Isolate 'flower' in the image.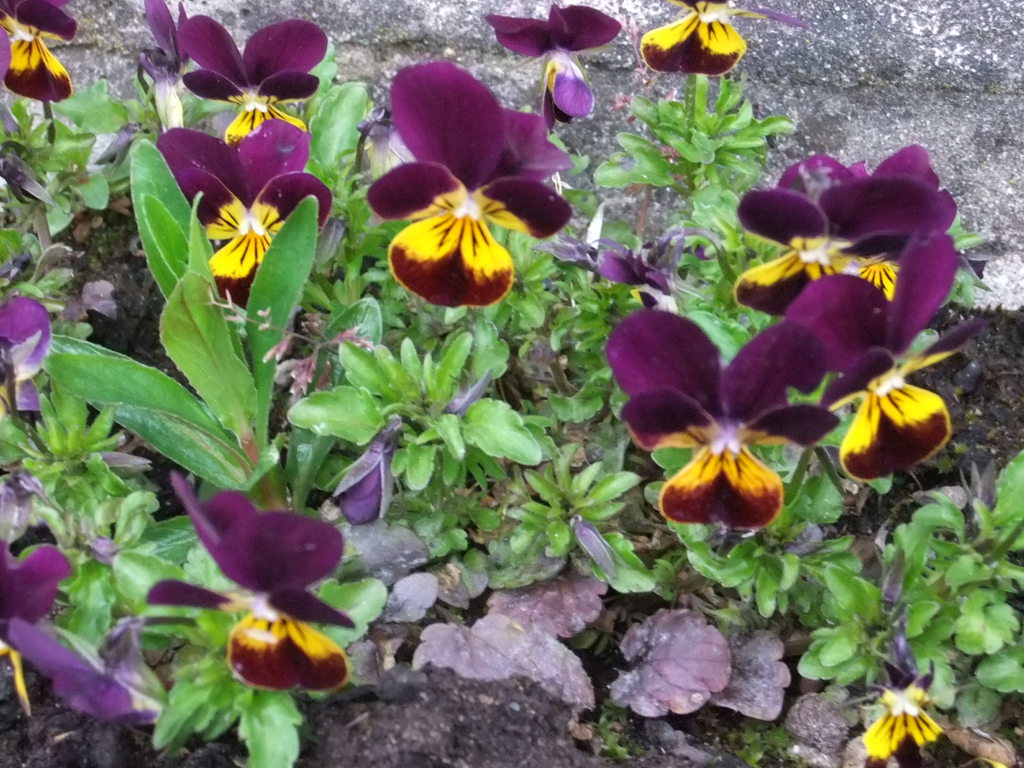
Isolated region: {"x1": 330, "y1": 433, "x2": 397, "y2": 525}.
